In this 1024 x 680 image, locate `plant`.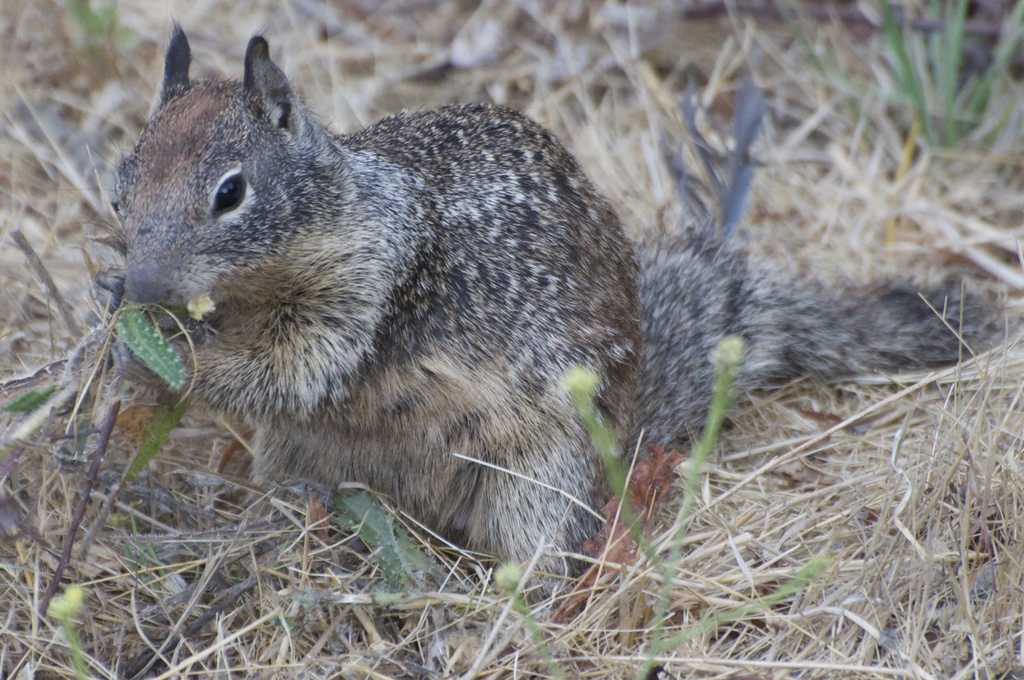
Bounding box: bbox=(44, 584, 90, 679).
